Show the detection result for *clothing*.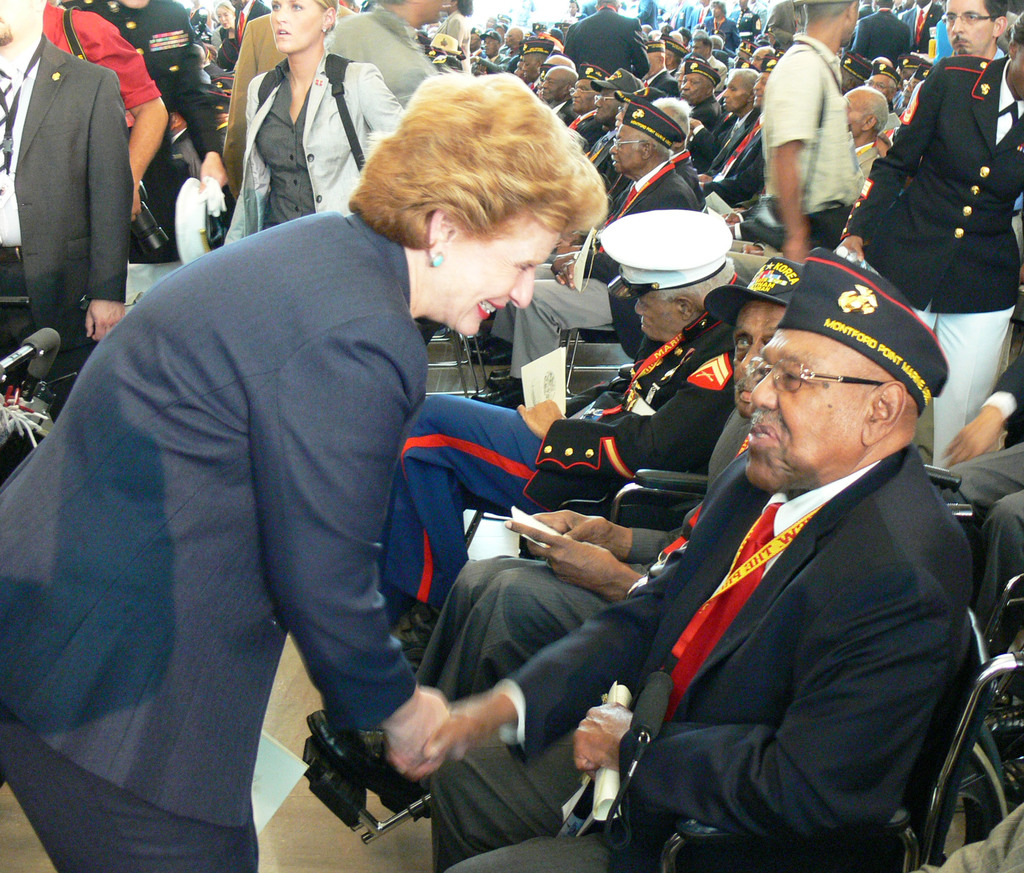
detection(325, 9, 440, 99).
